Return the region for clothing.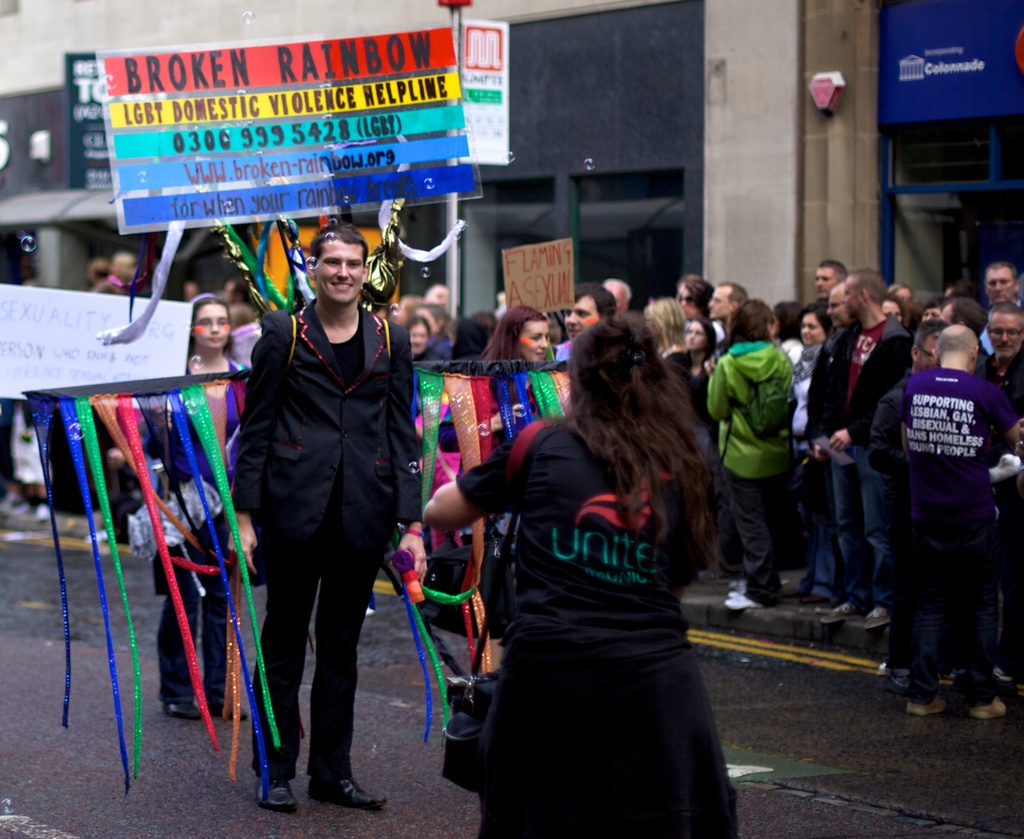
[215, 220, 422, 778].
